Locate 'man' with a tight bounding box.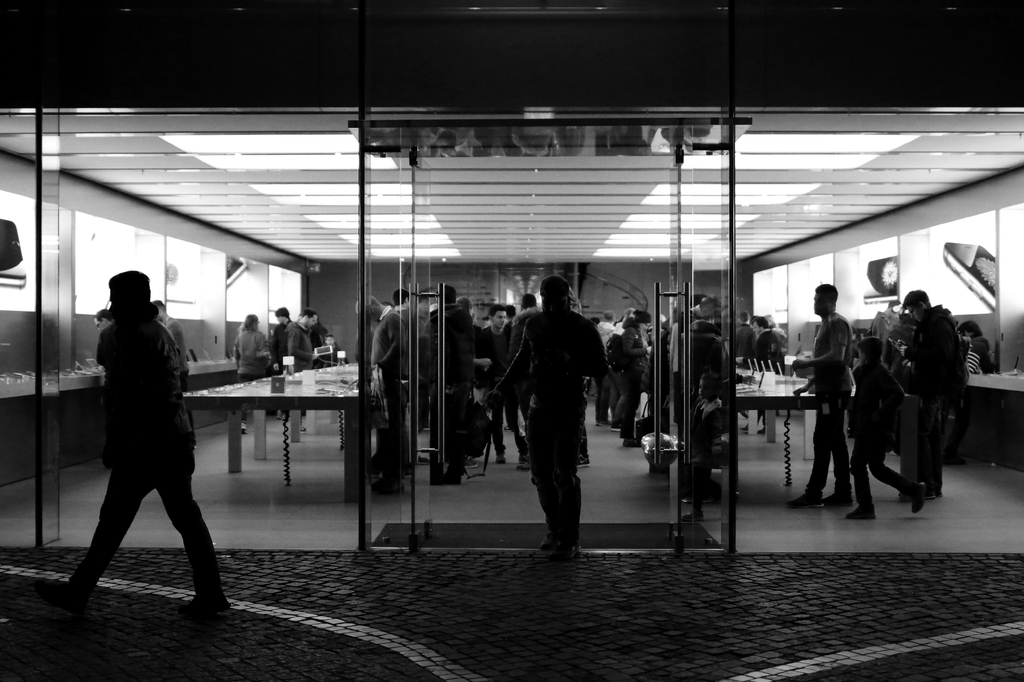
select_region(750, 316, 780, 432).
